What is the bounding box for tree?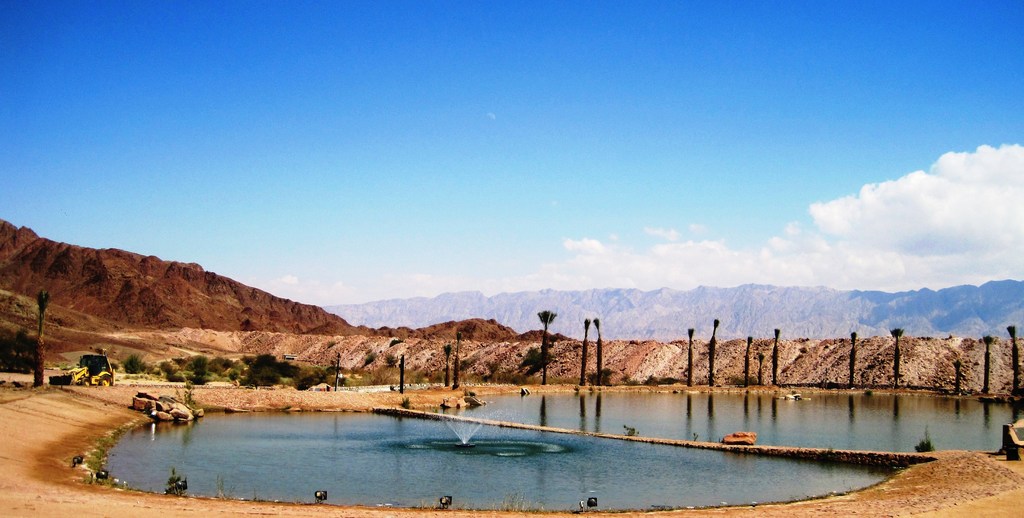
[71,353,117,384].
